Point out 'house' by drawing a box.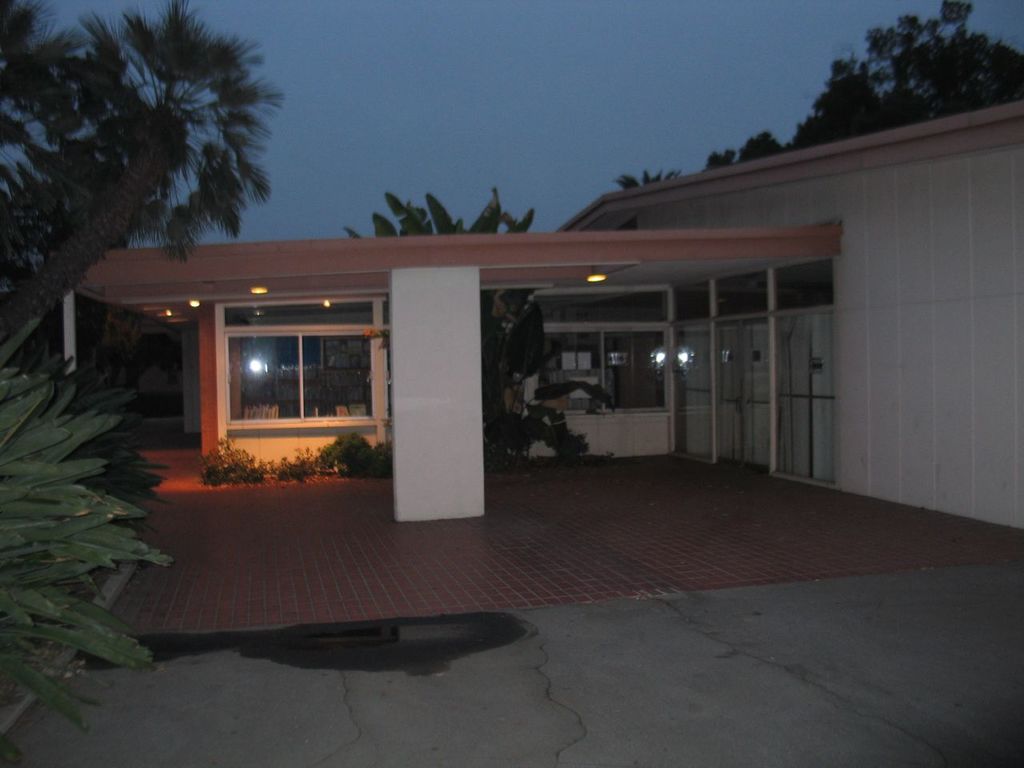
[81, 102, 1023, 530].
